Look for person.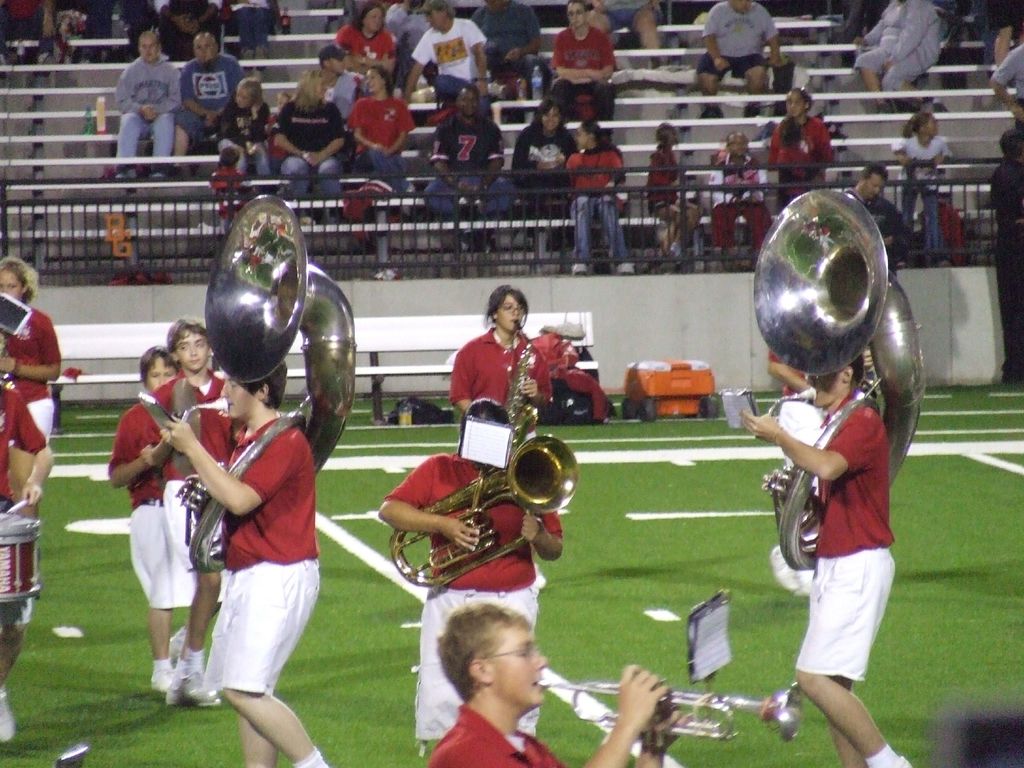
Found: 981, 125, 1023, 397.
